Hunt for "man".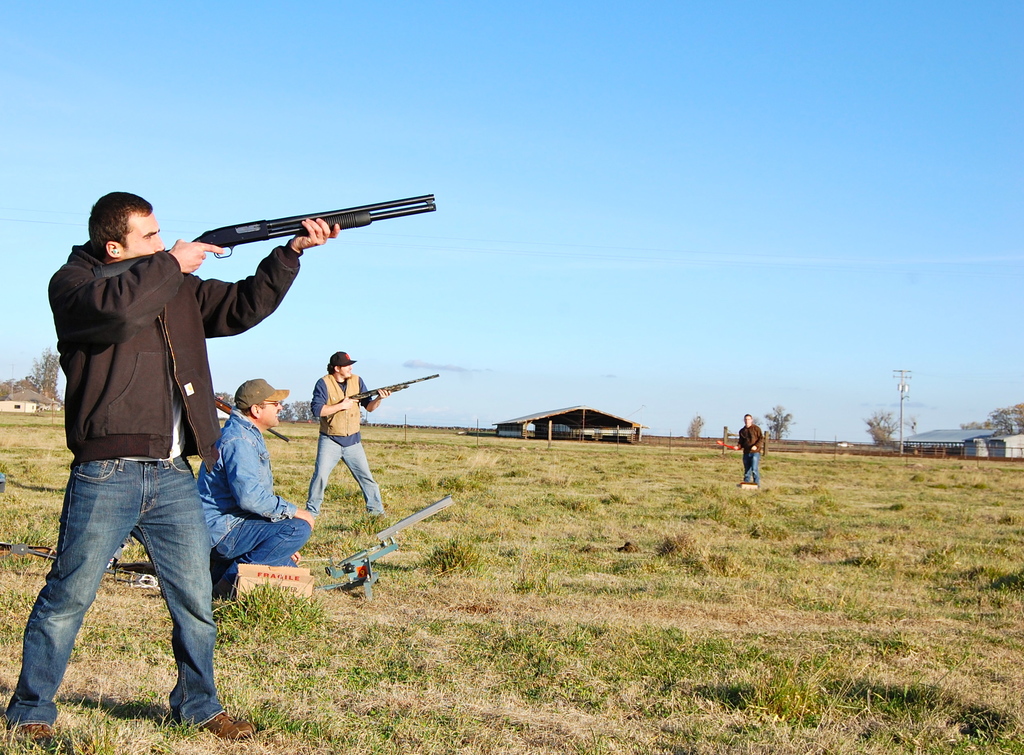
Hunted down at <bbox>194, 377, 319, 597</bbox>.
